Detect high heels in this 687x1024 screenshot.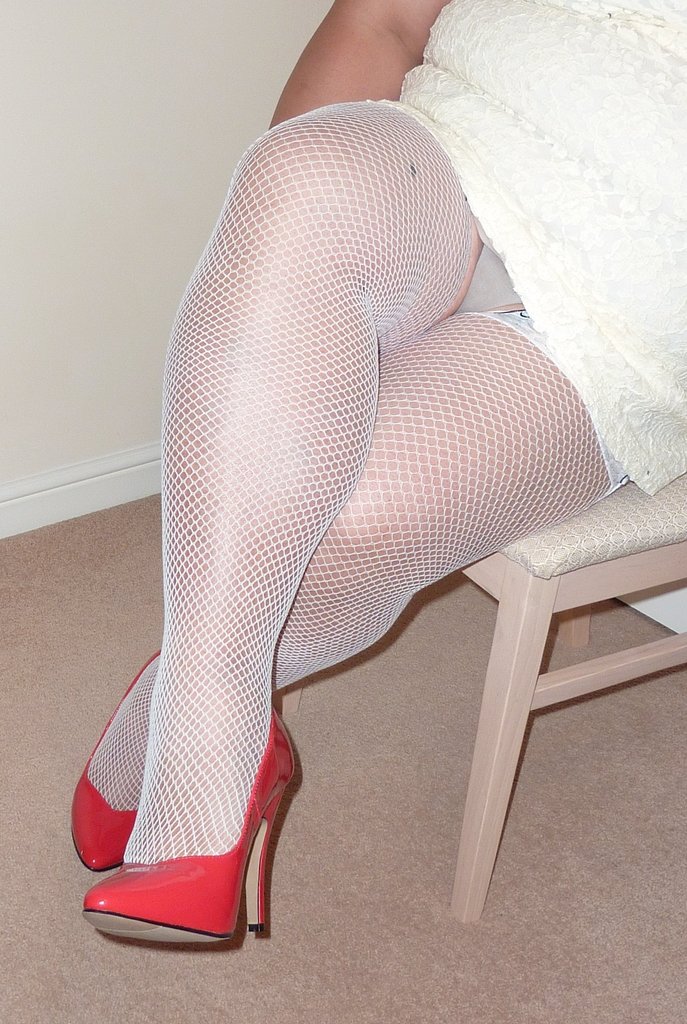
Detection: bbox=(74, 648, 161, 869).
